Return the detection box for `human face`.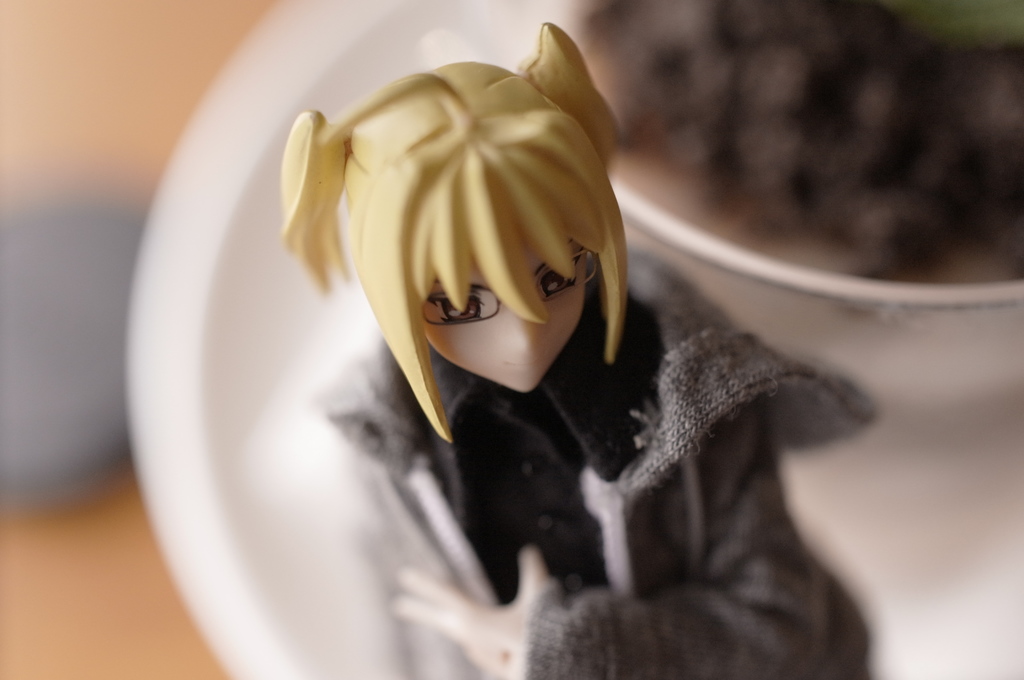
<box>414,255,588,396</box>.
